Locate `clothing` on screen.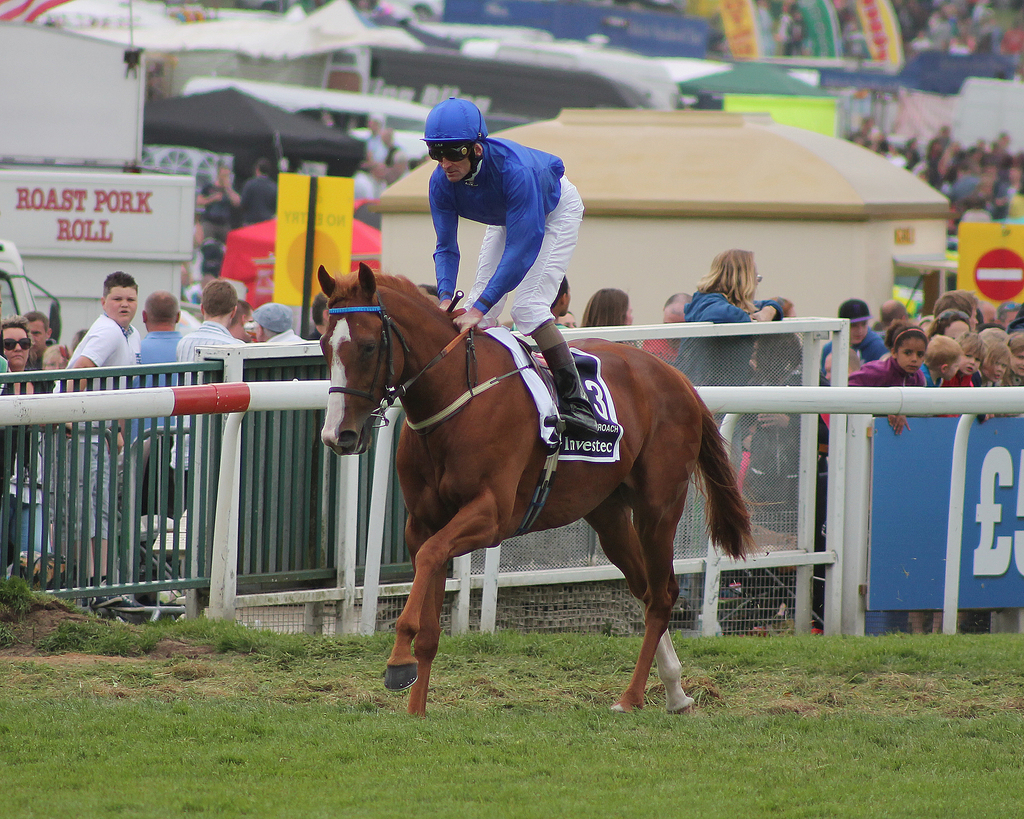
On screen at l=434, t=138, r=587, b=337.
